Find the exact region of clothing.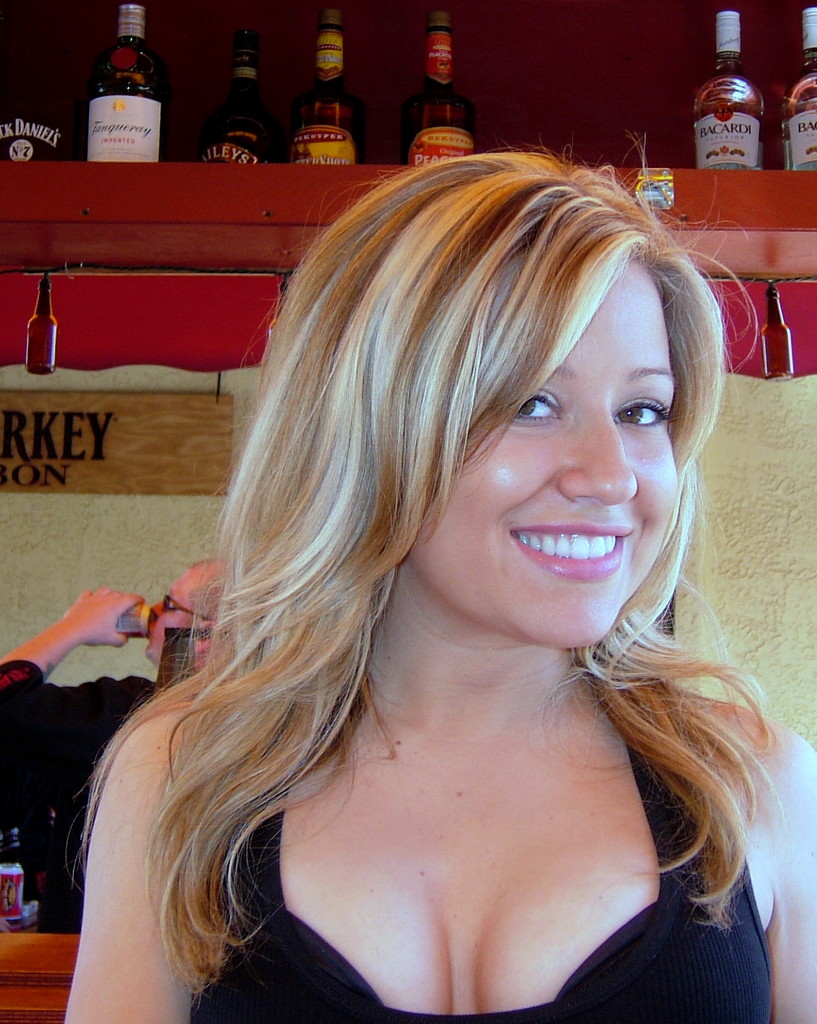
Exact region: [188,690,773,1023].
